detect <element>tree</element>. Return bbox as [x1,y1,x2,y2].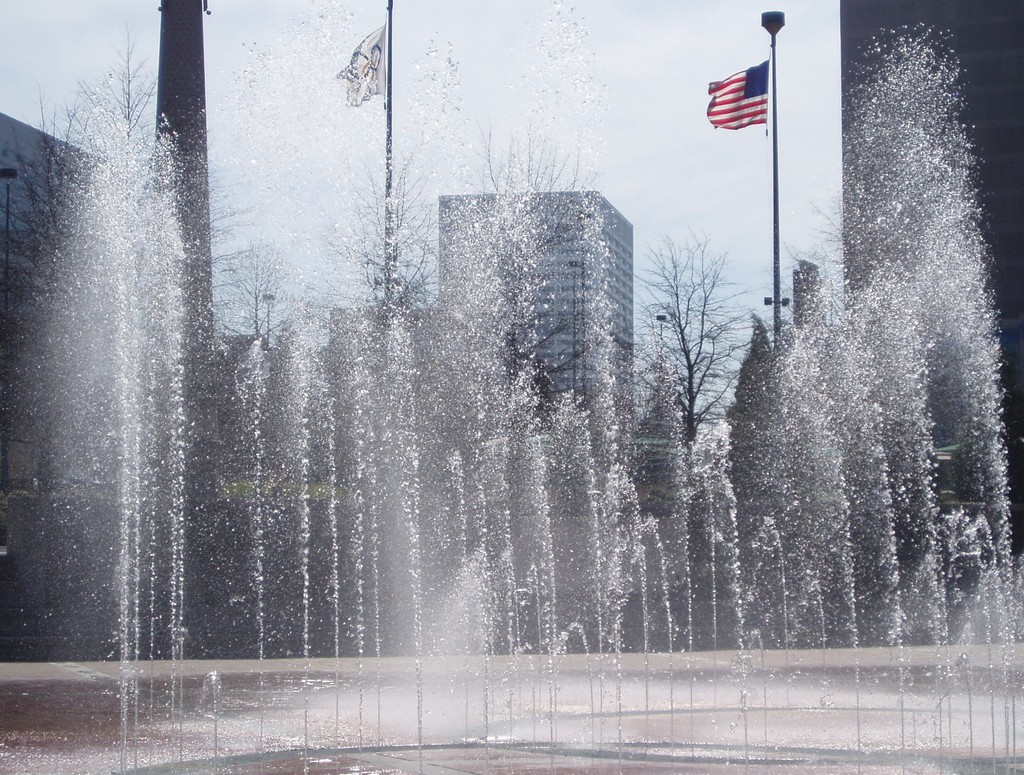
[0,40,222,655].
